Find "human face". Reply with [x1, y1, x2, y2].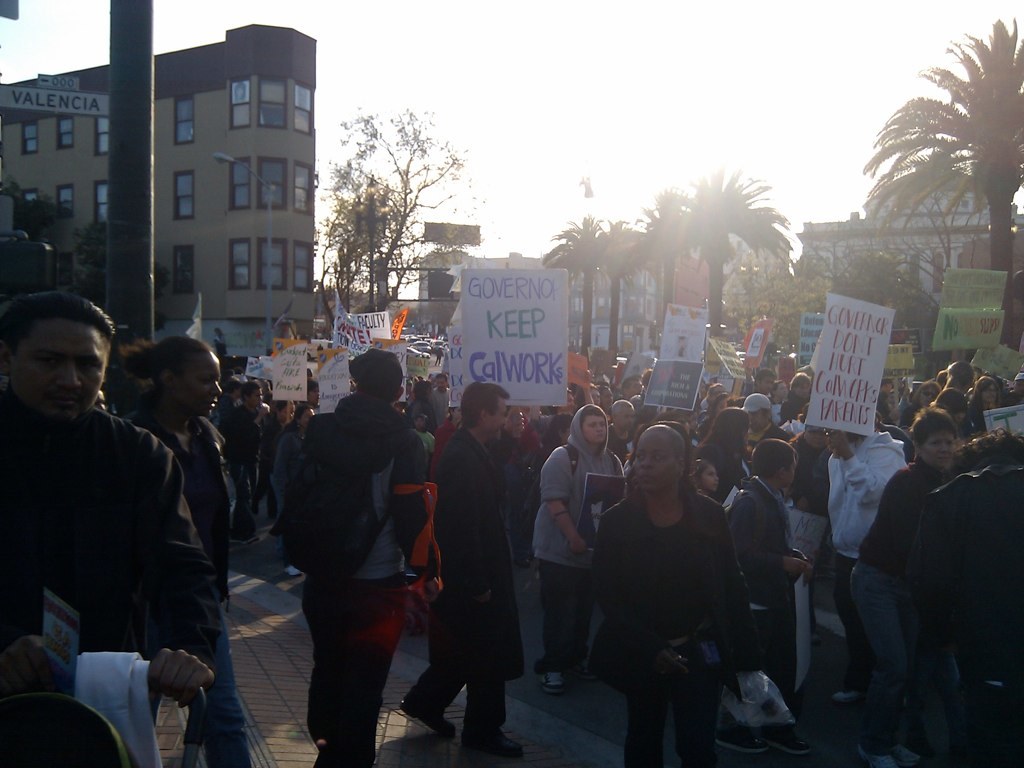
[746, 410, 763, 432].
